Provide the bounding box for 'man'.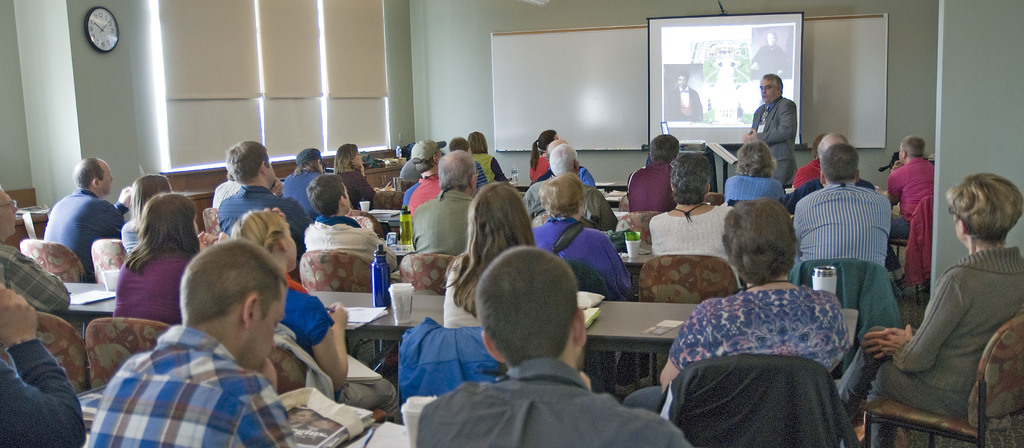
x1=410 y1=151 x2=481 y2=263.
